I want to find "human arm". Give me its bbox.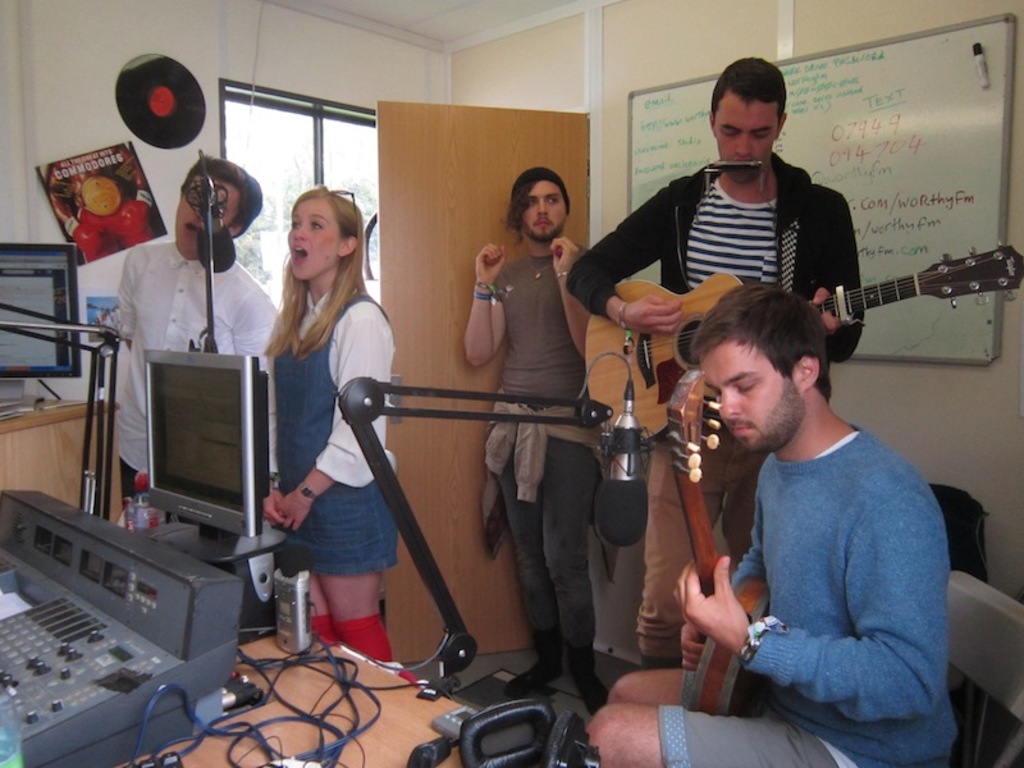
x1=545 y1=225 x2=596 y2=353.
